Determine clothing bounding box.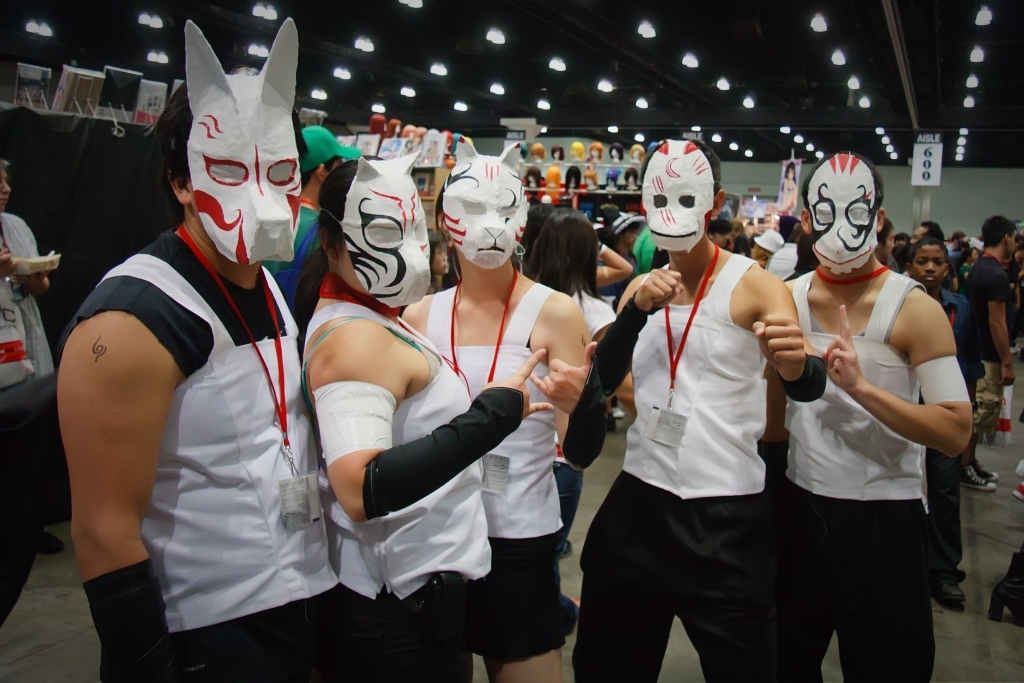
Determined: box=[388, 281, 565, 636].
